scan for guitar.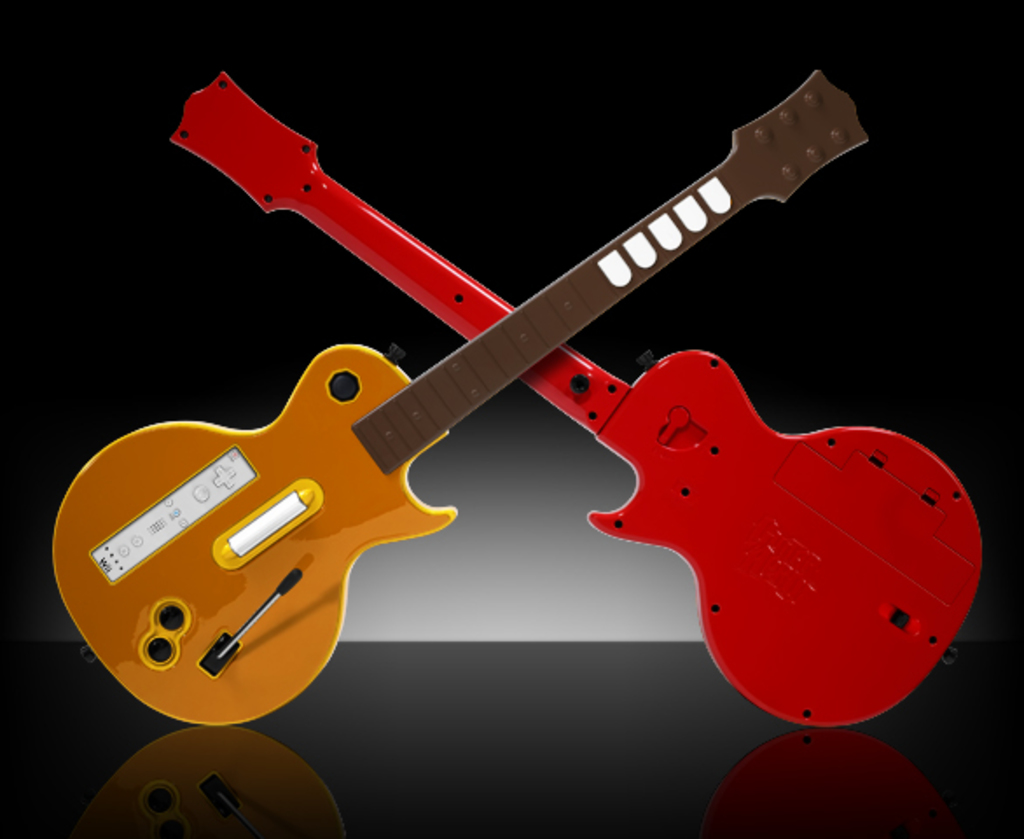
Scan result: x1=170 y1=65 x2=989 y2=738.
